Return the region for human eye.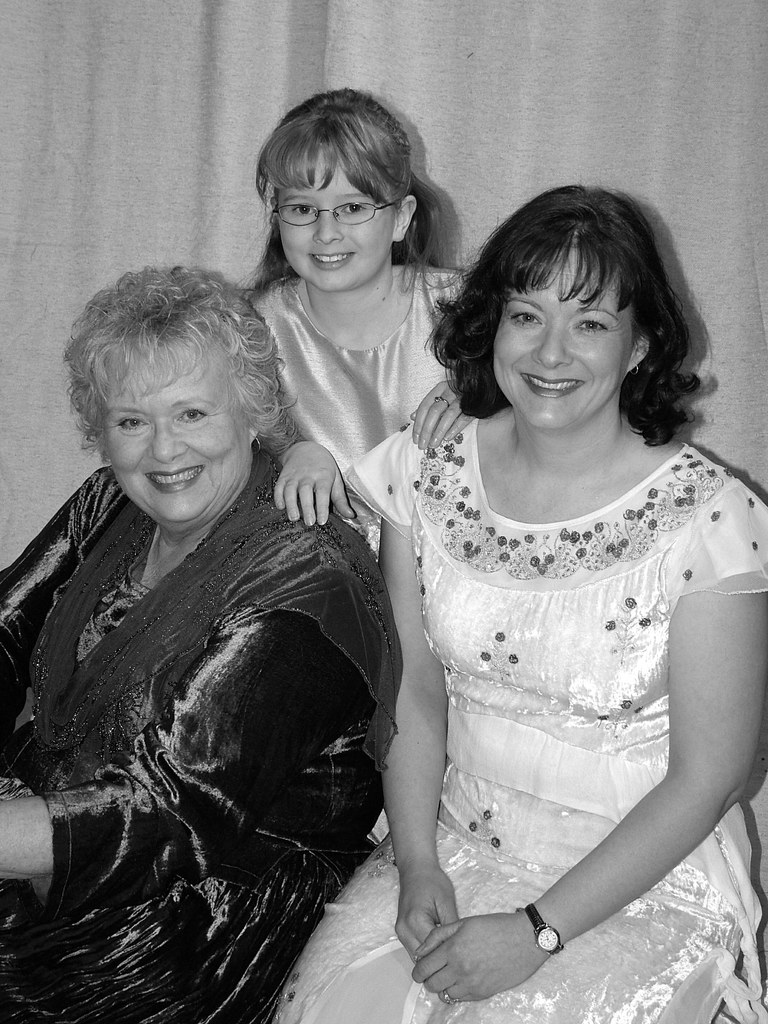
[174, 406, 205, 424].
